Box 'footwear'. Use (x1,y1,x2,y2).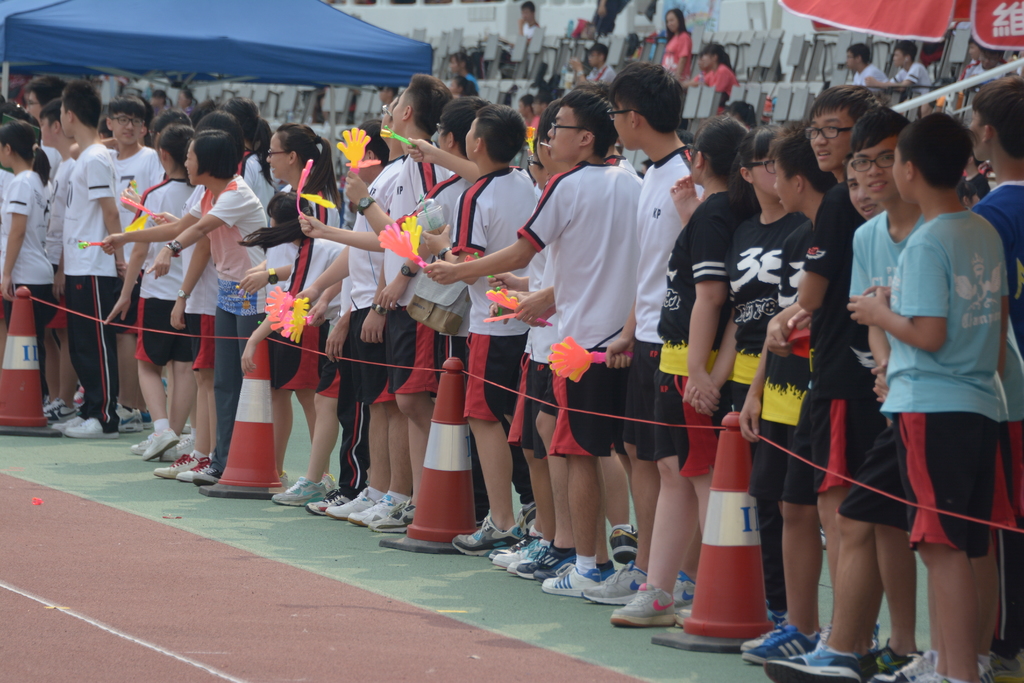
(739,629,780,652).
